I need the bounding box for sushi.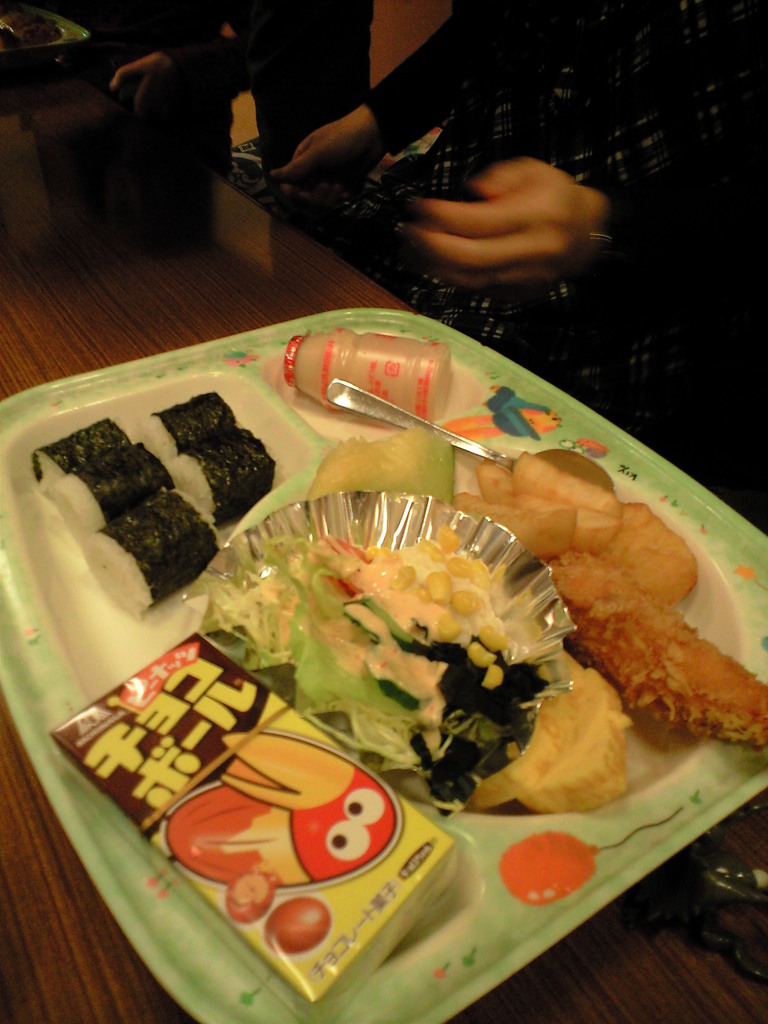
Here it is: (x1=49, y1=433, x2=175, y2=543).
